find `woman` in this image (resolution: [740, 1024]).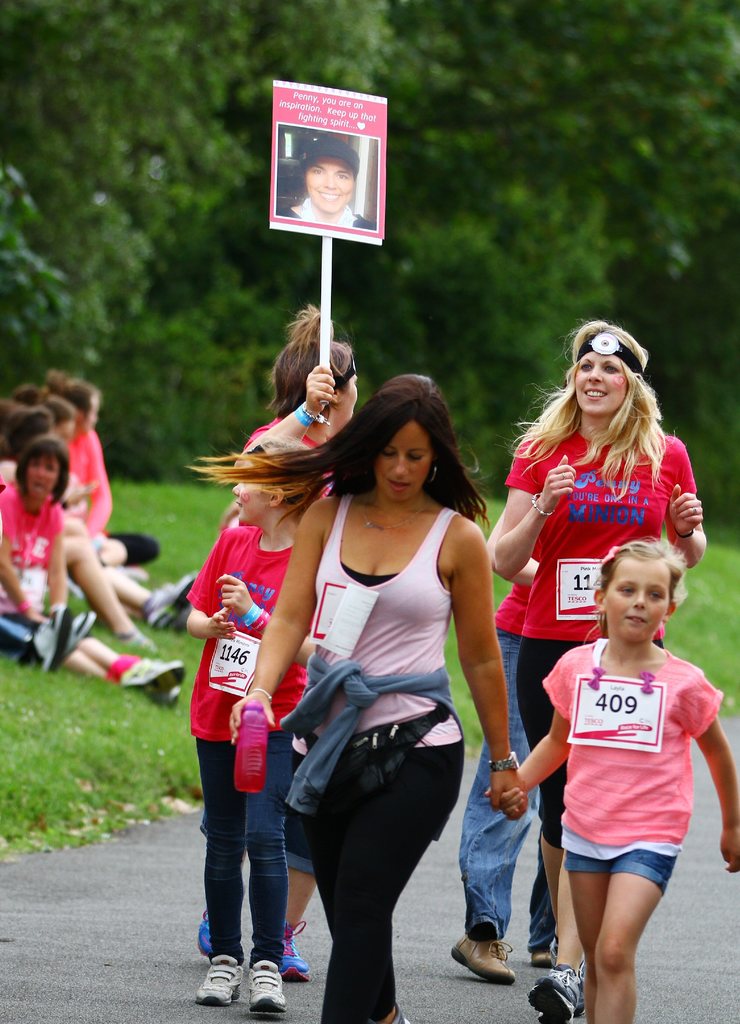
{"left": 485, "top": 319, "right": 707, "bottom": 1011}.
